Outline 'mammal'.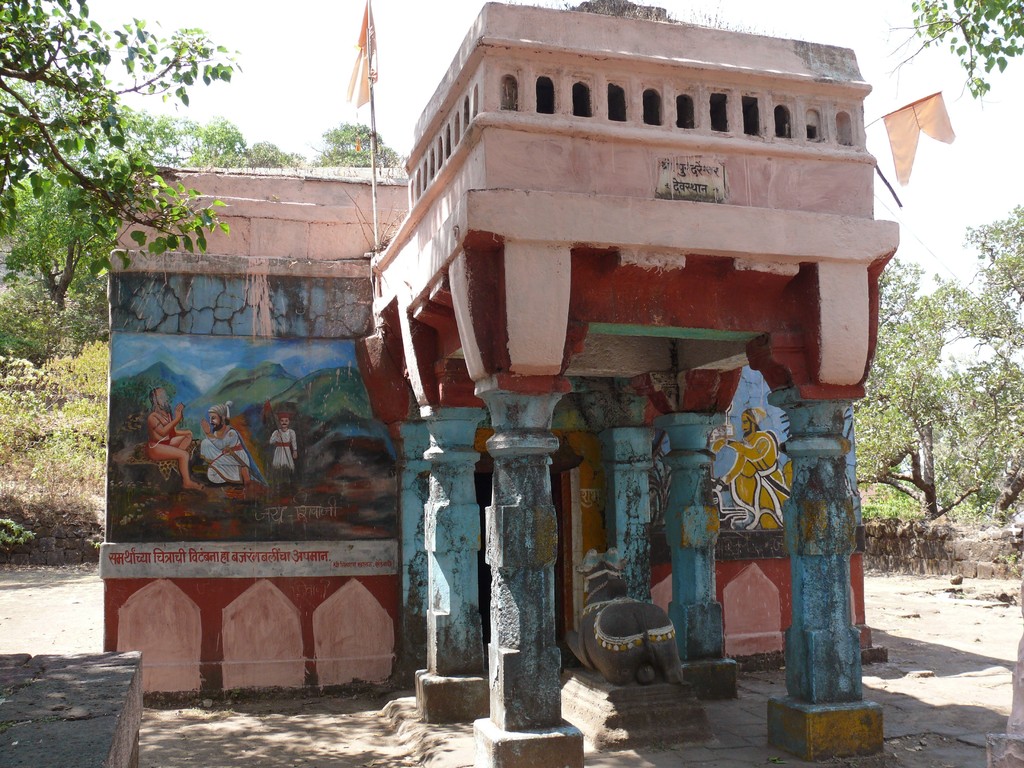
Outline: rect(192, 397, 265, 492).
